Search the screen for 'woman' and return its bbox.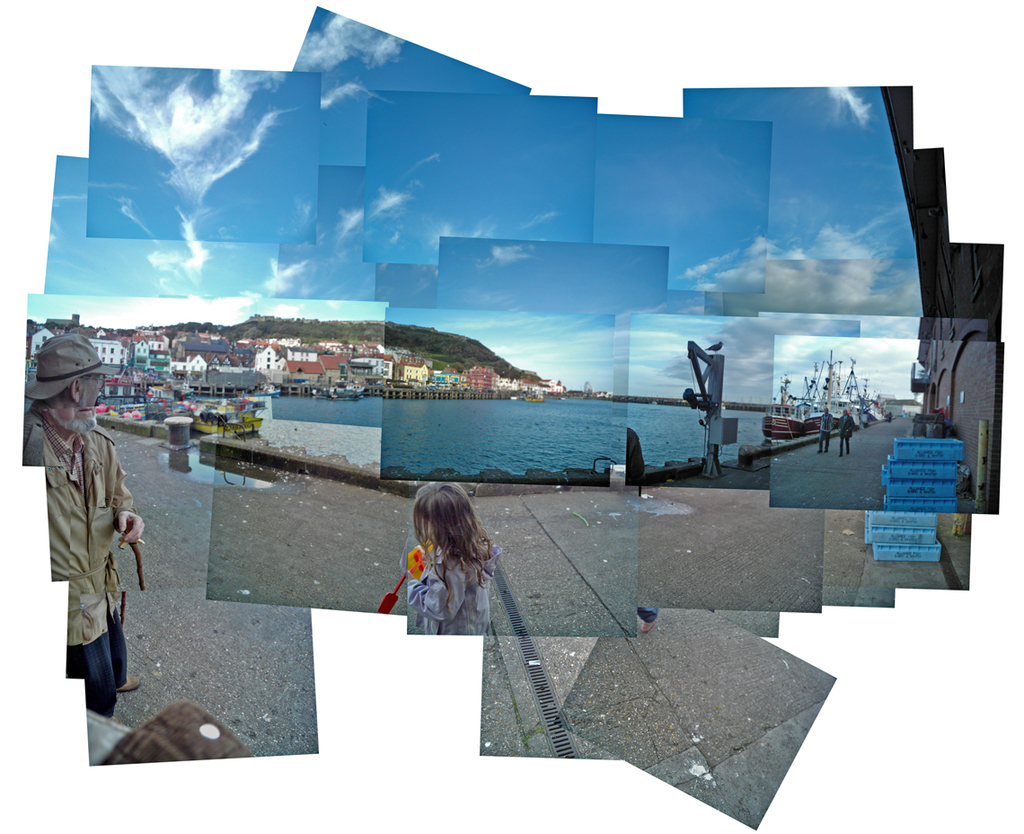
Found: bbox(379, 491, 515, 656).
